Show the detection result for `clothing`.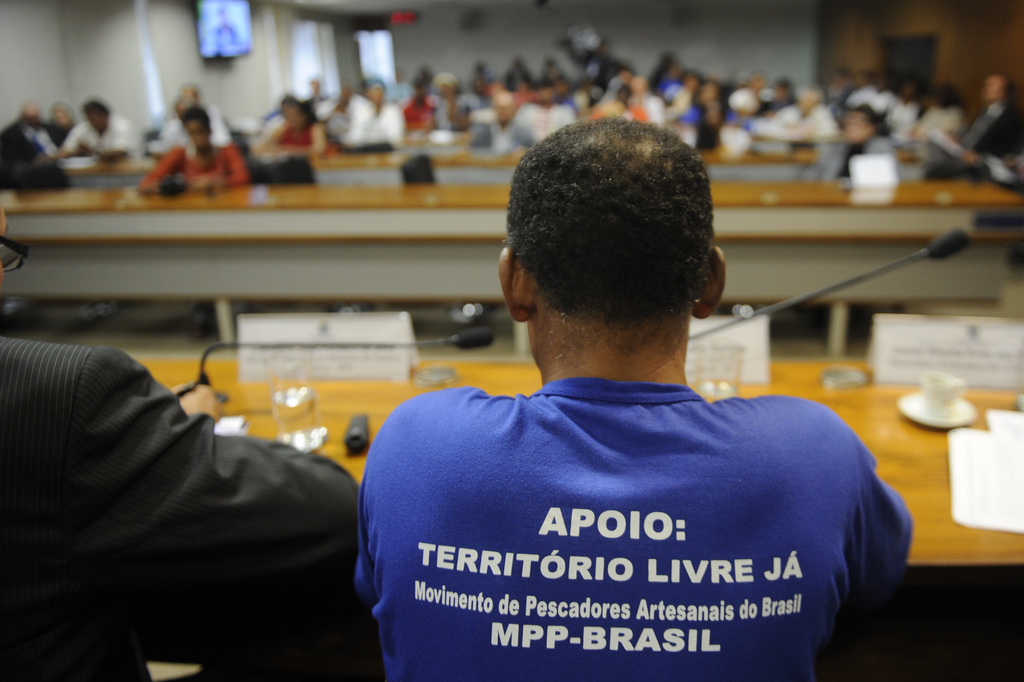
[x1=348, y1=340, x2=919, y2=681].
